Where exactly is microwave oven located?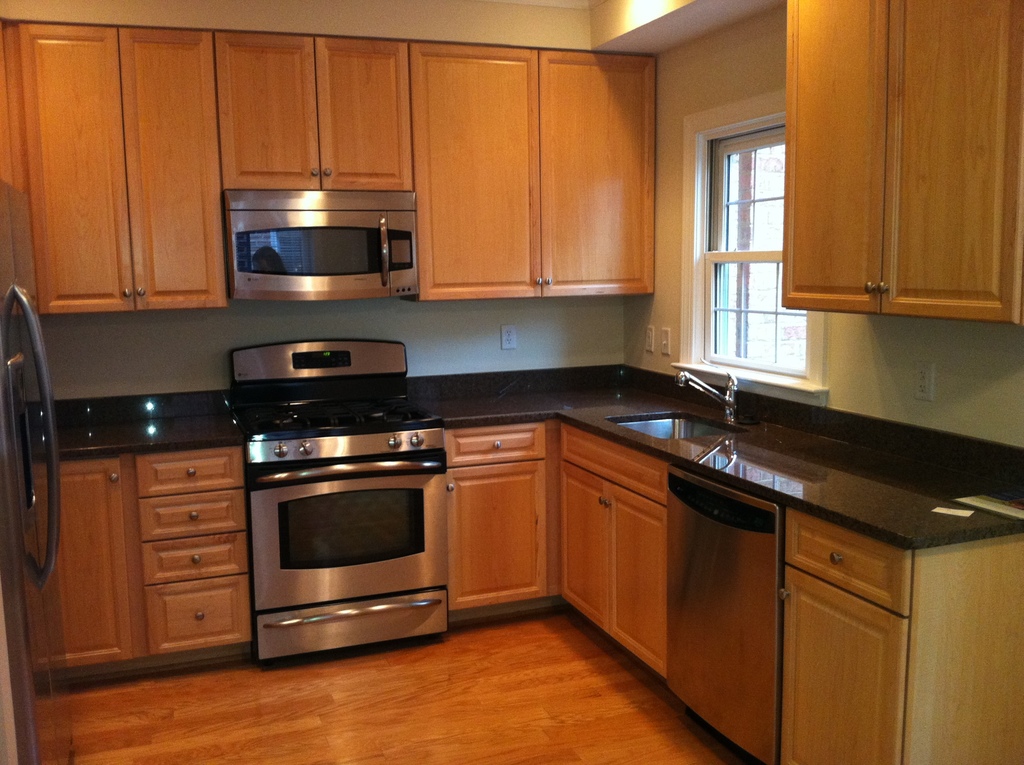
Its bounding box is 214 190 426 306.
